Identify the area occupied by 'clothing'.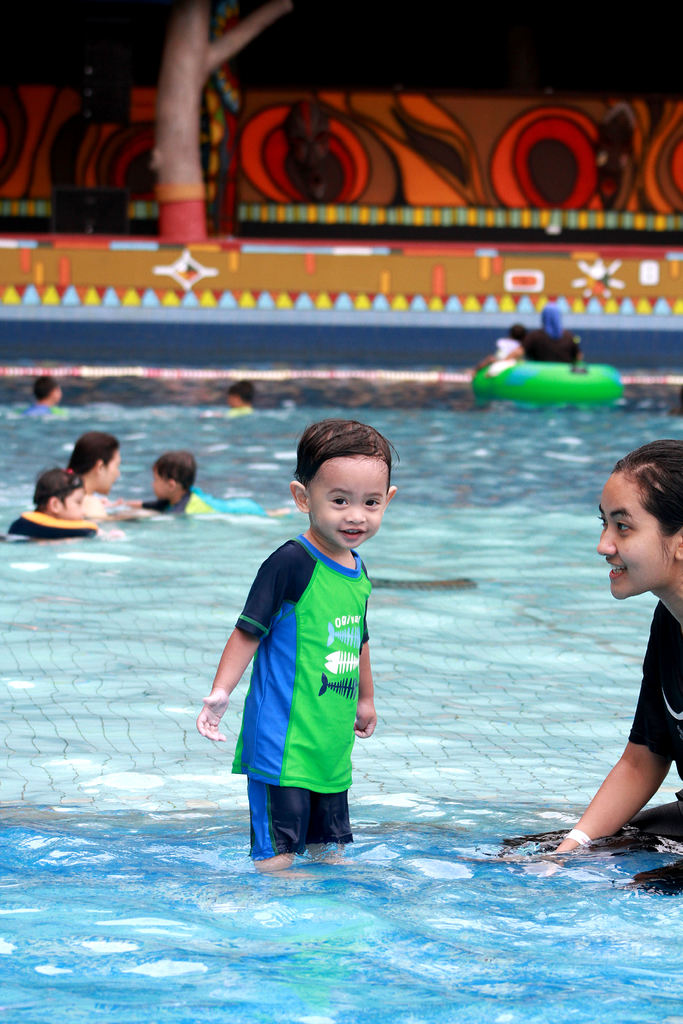
Area: (left=632, top=598, right=682, bottom=837).
